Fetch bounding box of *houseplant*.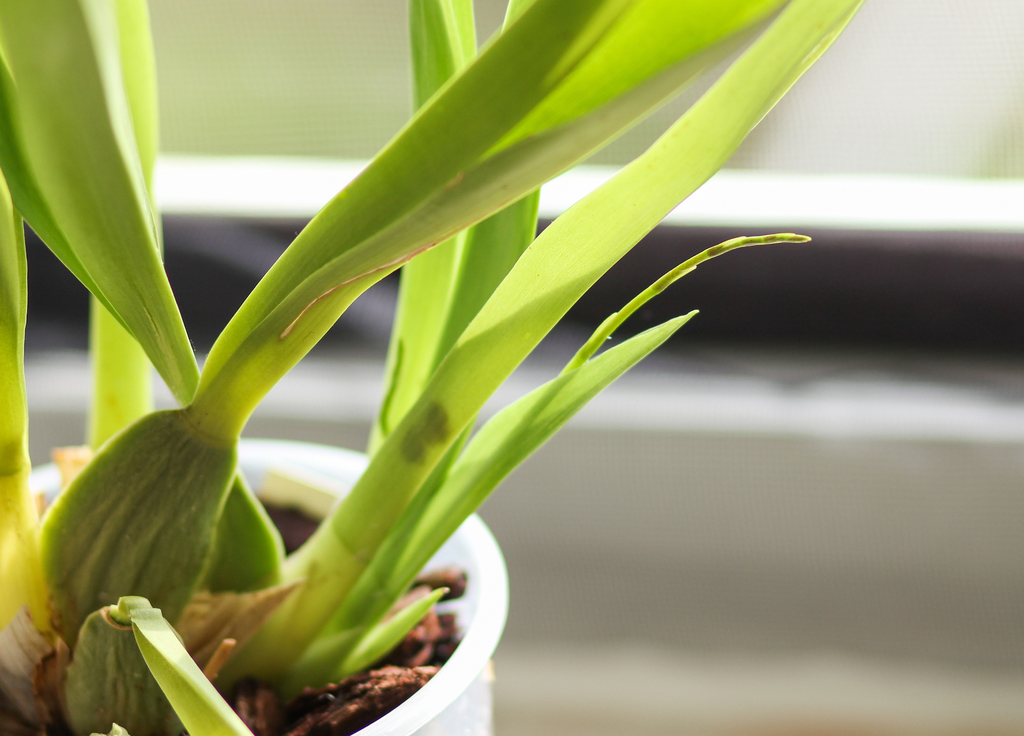
Bbox: {"x1": 0, "y1": 1, "x2": 869, "y2": 735}.
